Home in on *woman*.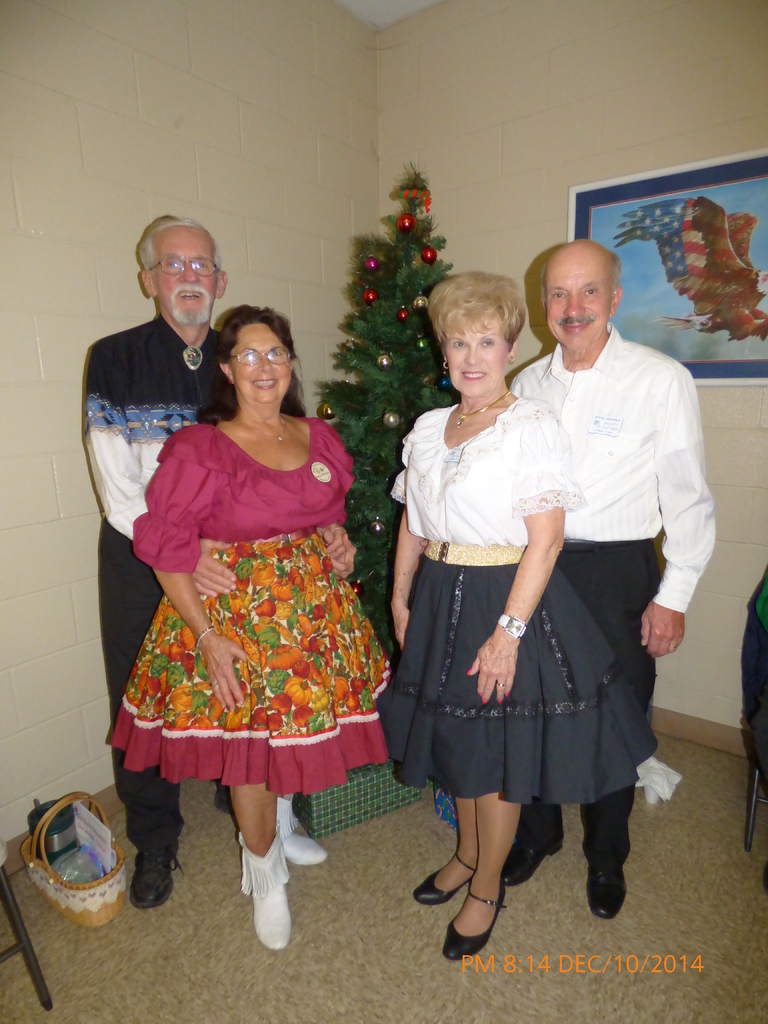
Homed in at left=101, top=300, right=391, bottom=947.
